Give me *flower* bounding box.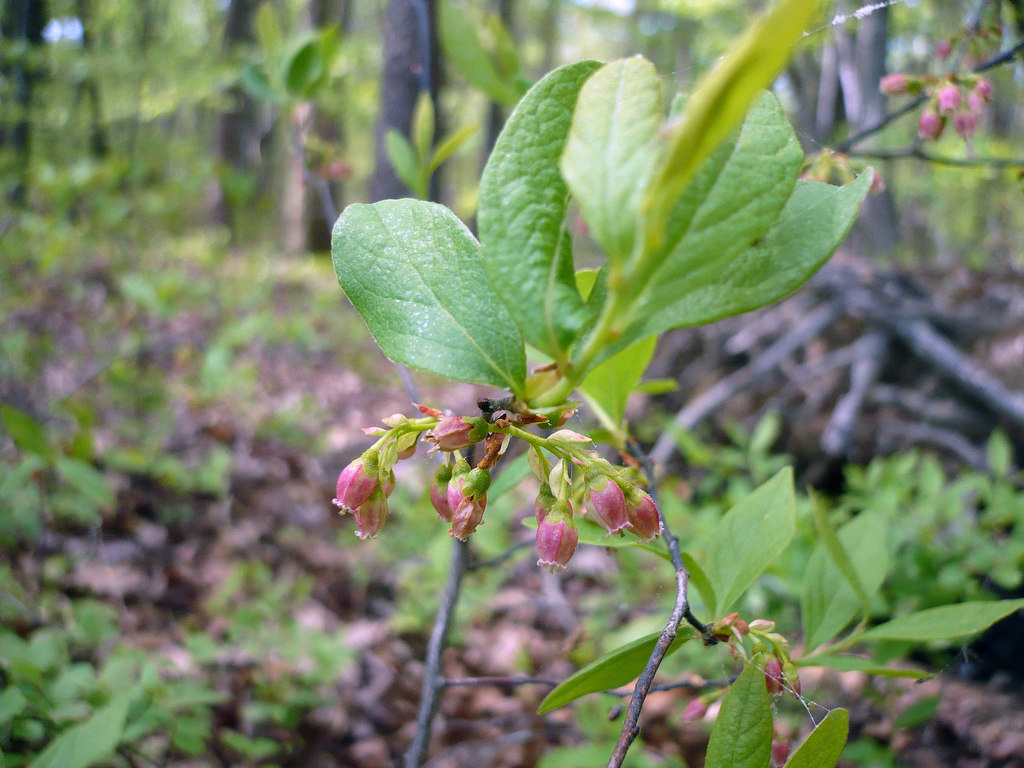
<region>680, 696, 710, 719</region>.
